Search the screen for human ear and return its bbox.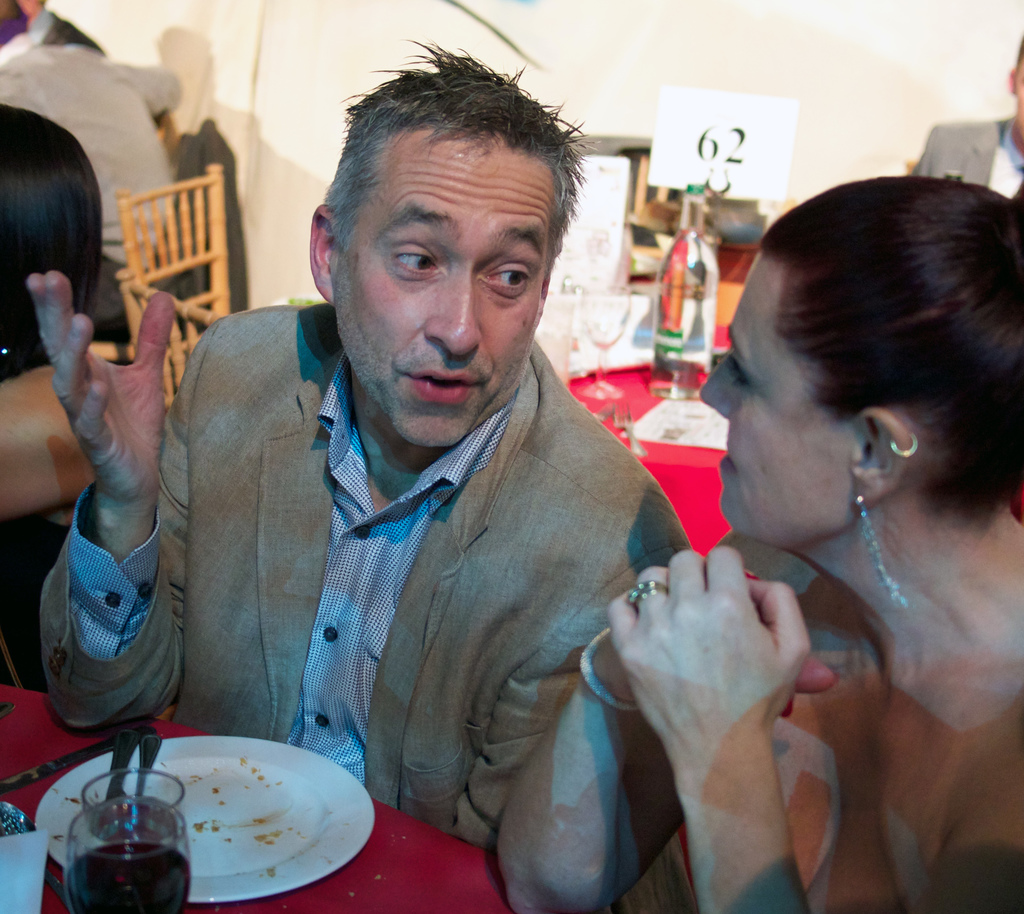
Found: pyautogui.locateOnScreen(536, 275, 552, 325).
